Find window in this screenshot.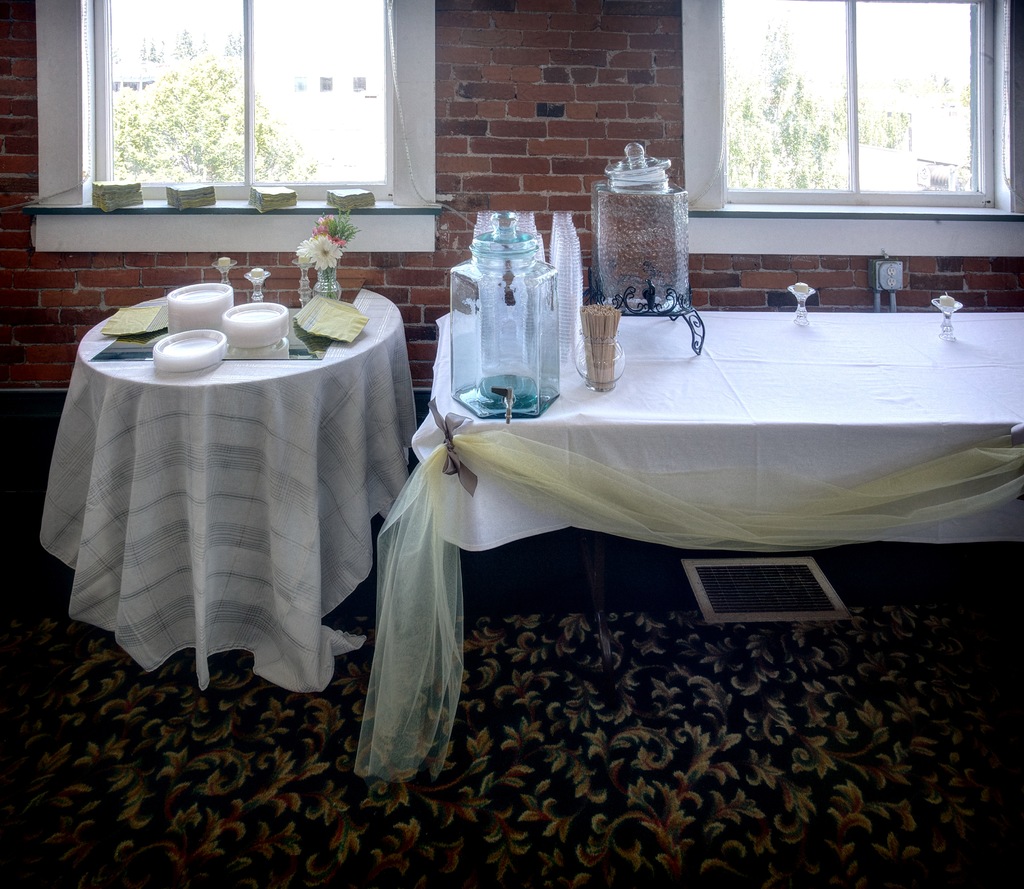
The bounding box for window is x1=29, y1=0, x2=445, y2=256.
